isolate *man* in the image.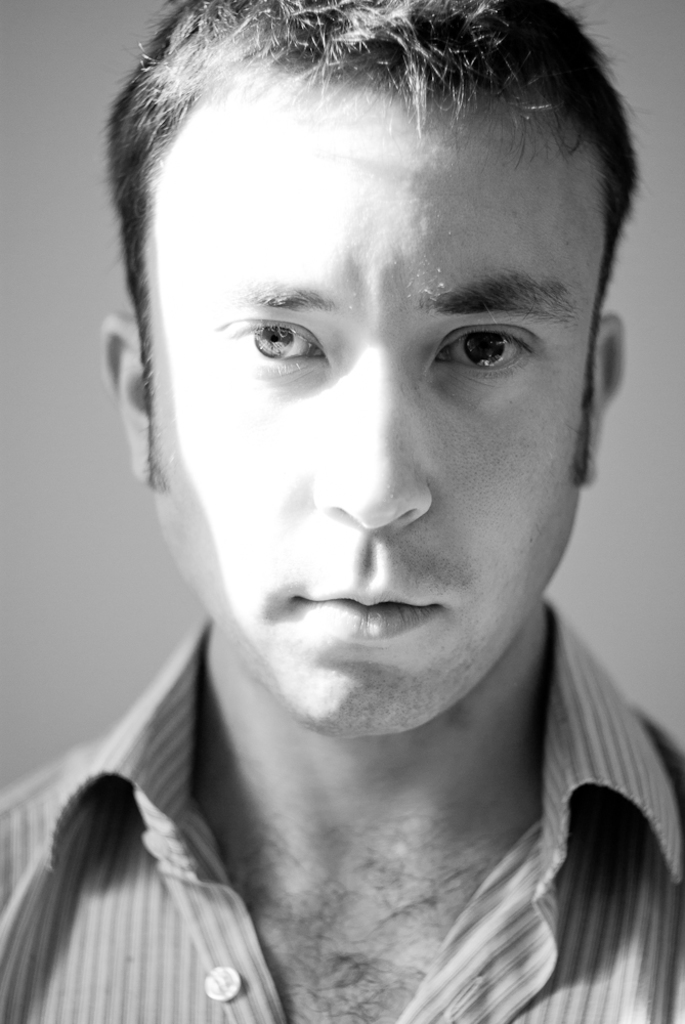
Isolated region: (0,3,684,1023).
